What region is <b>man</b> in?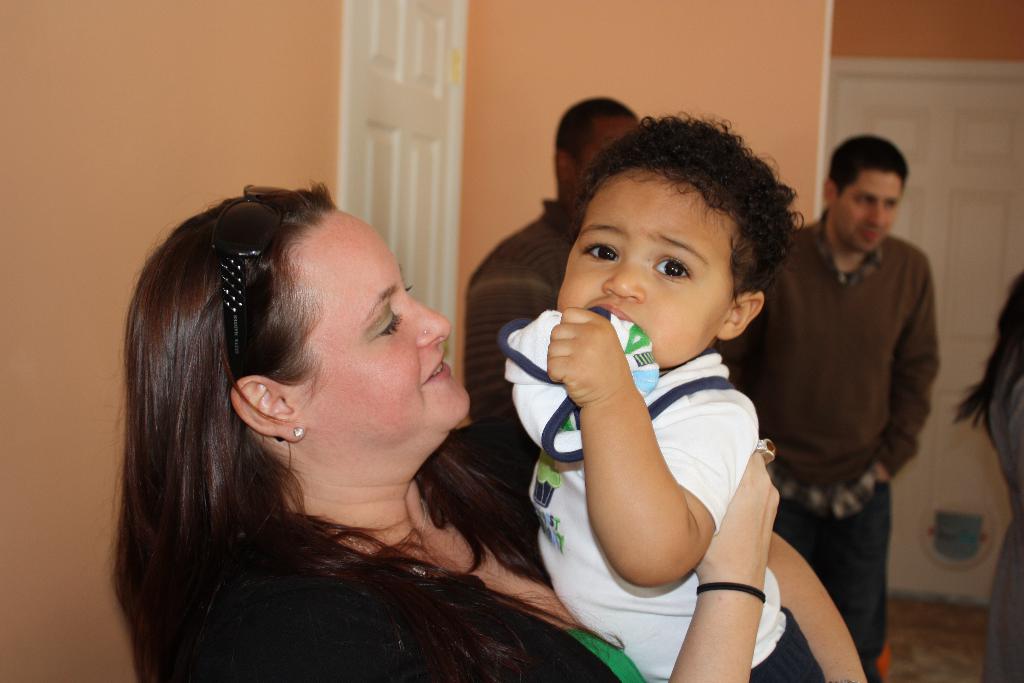
detection(459, 90, 640, 433).
